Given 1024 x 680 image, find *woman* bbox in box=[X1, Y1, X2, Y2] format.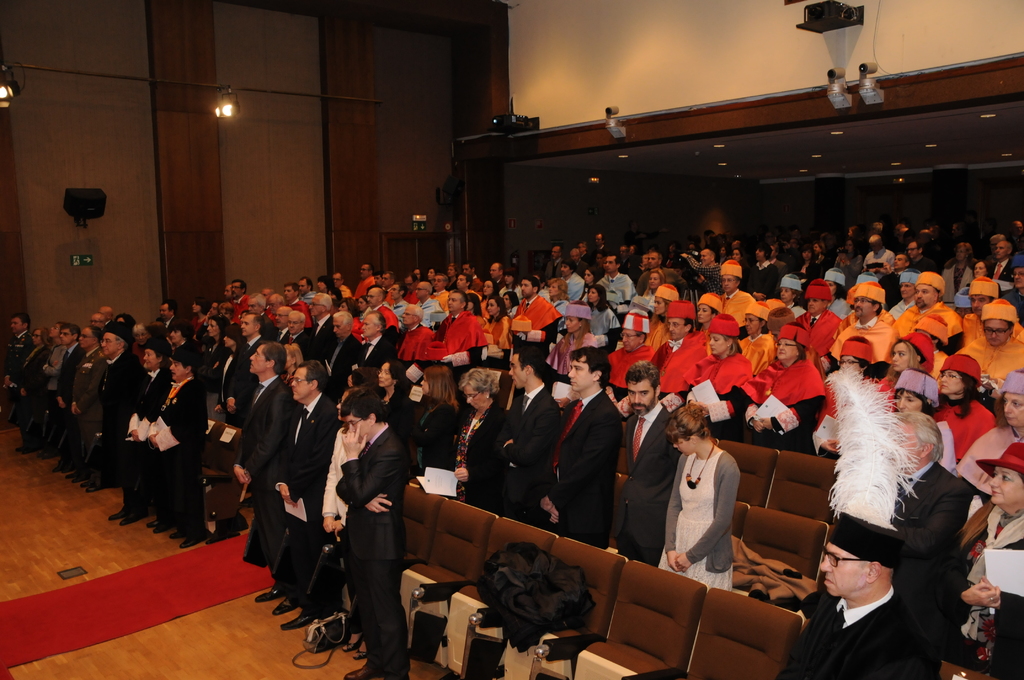
box=[794, 245, 812, 278].
